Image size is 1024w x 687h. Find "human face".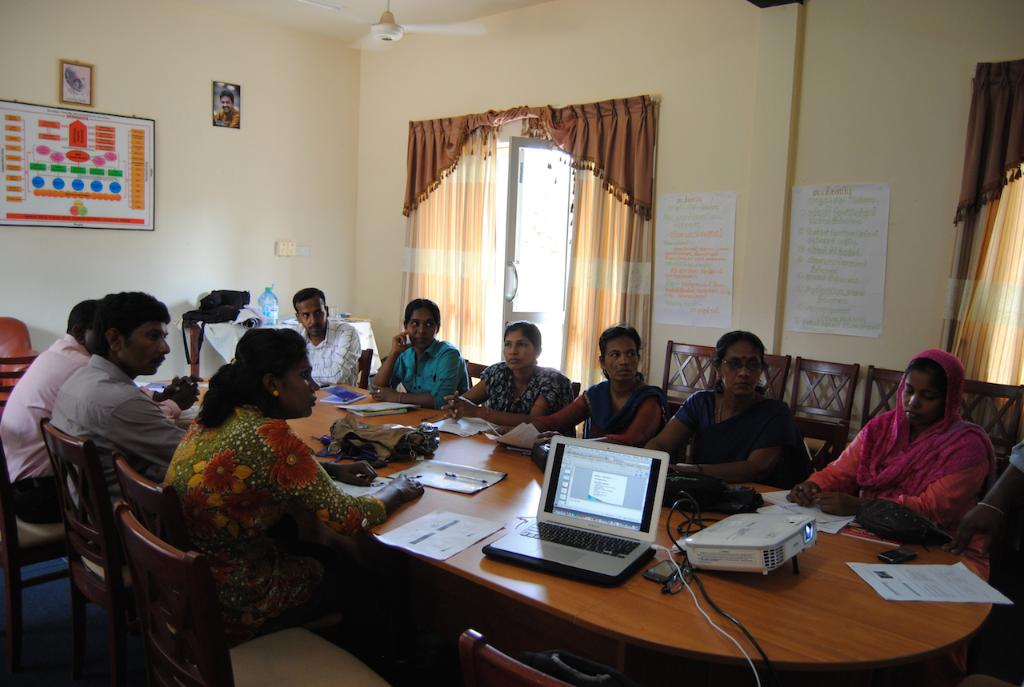
(501, 326, 539, 370).
